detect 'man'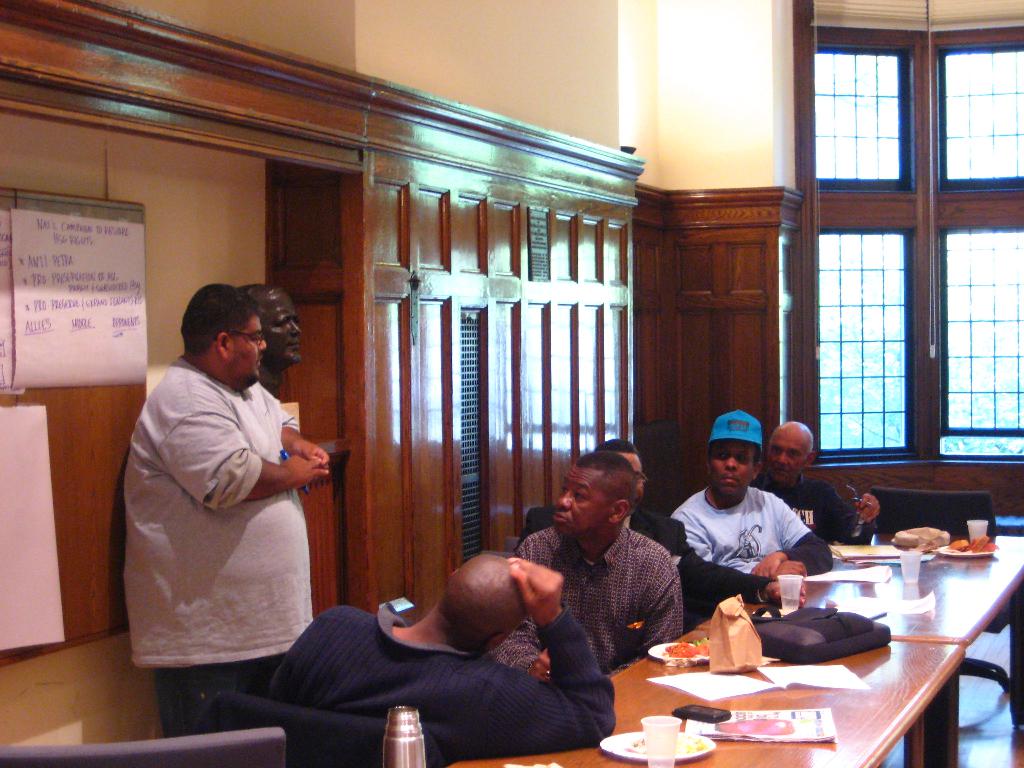
{"x1": 513, "y1": 439, "x2": 806, "y2": 612}
